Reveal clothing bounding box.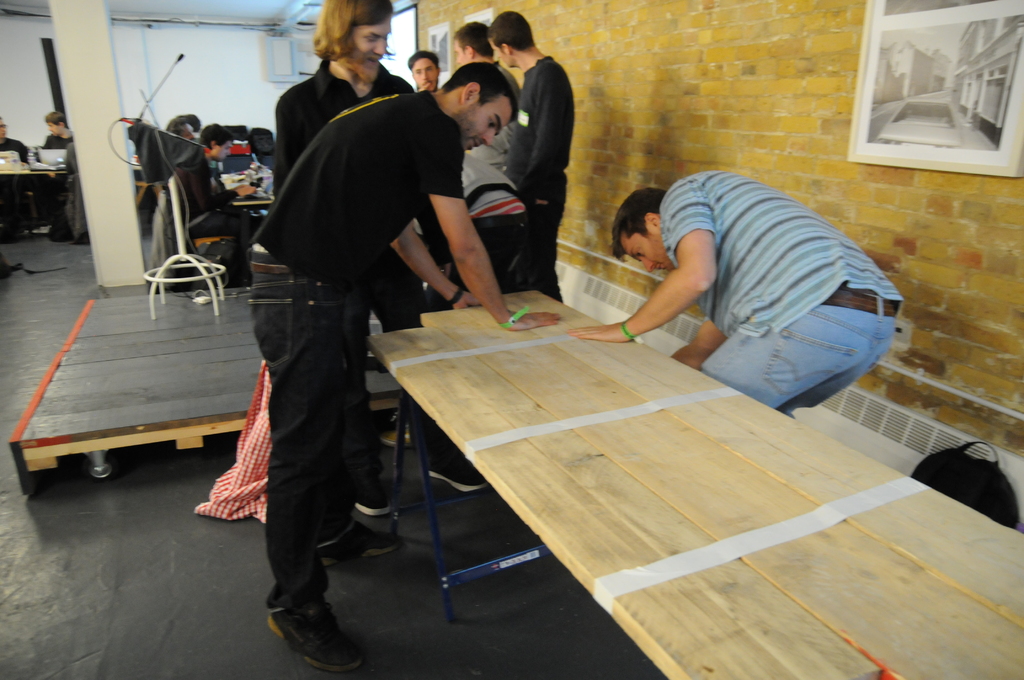
Revealed: (x1=277, y1=60, x2=454, y2=342).
